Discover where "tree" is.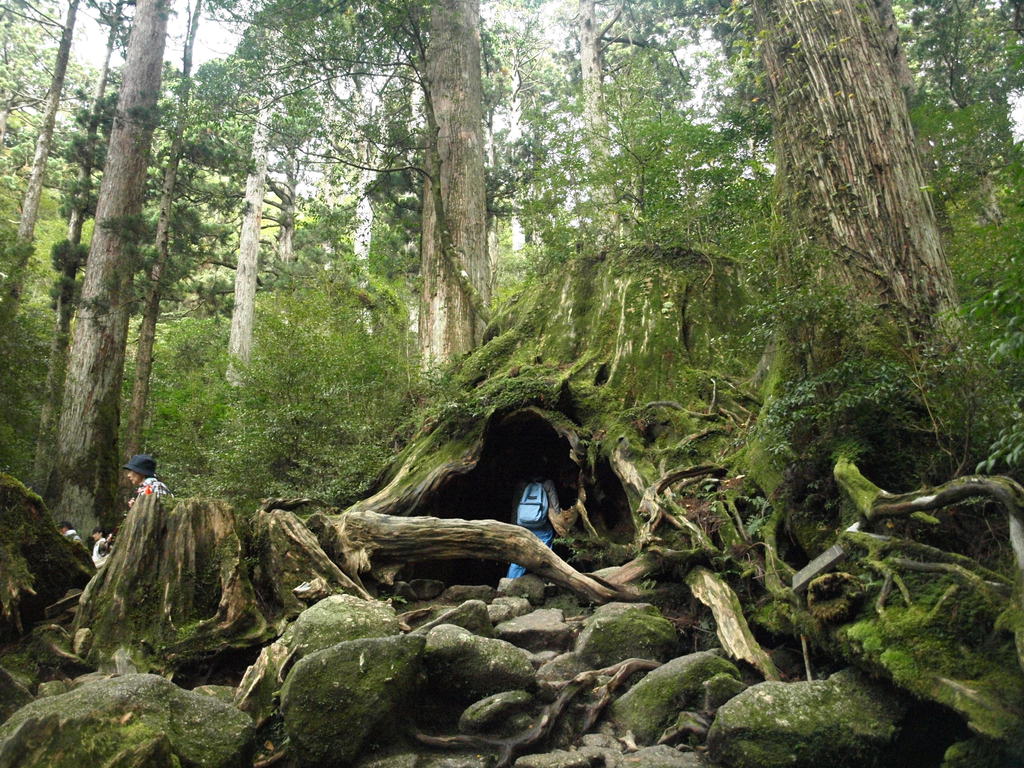
Discovered at x1=385, y1=0, x2=516, y2=451.
